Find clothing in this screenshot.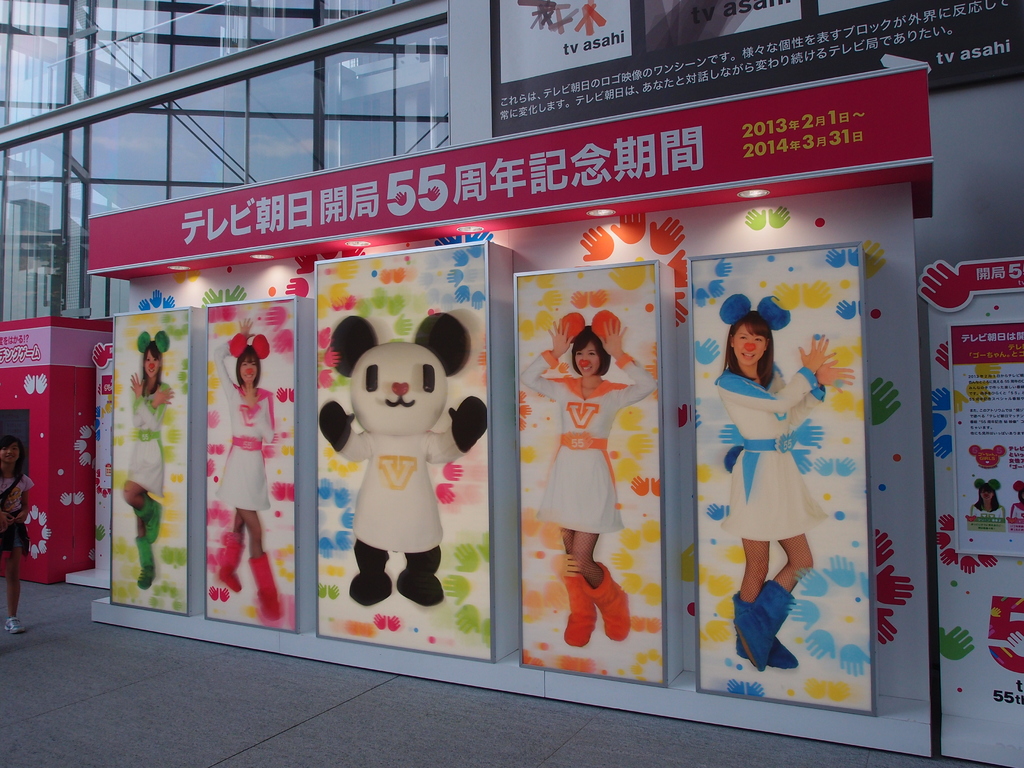
The bounding box for clothing is (125, 378, 170, 498).
